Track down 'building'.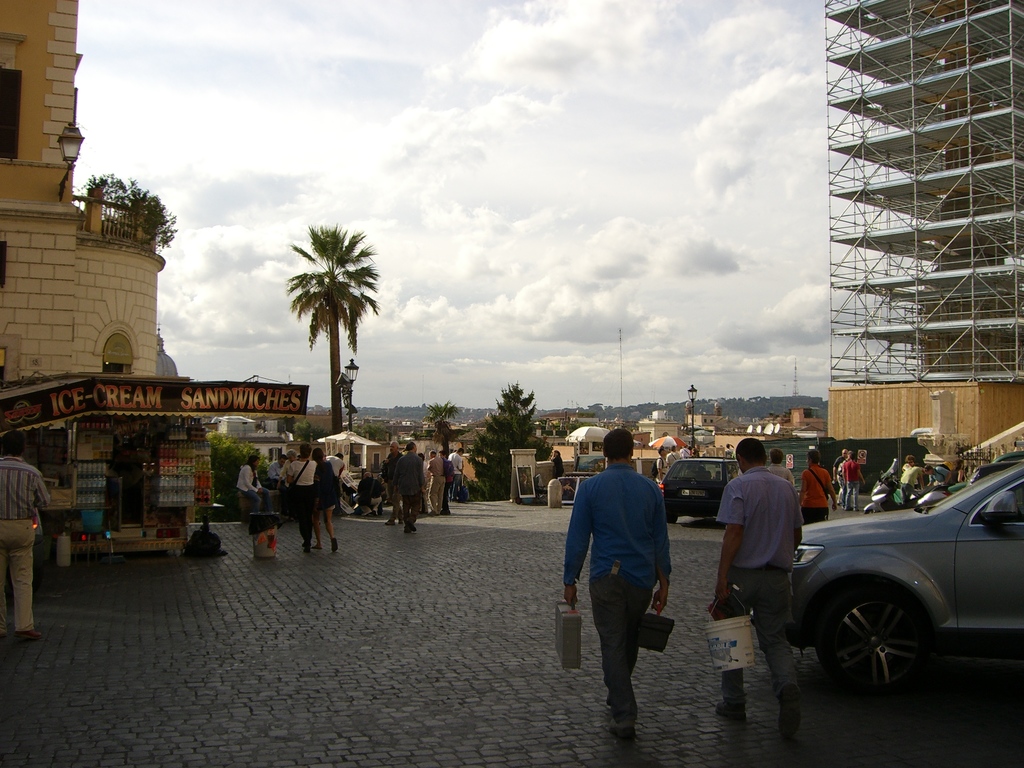
Tracked to x1=831, y1=0, x2=1023, y2=438.
